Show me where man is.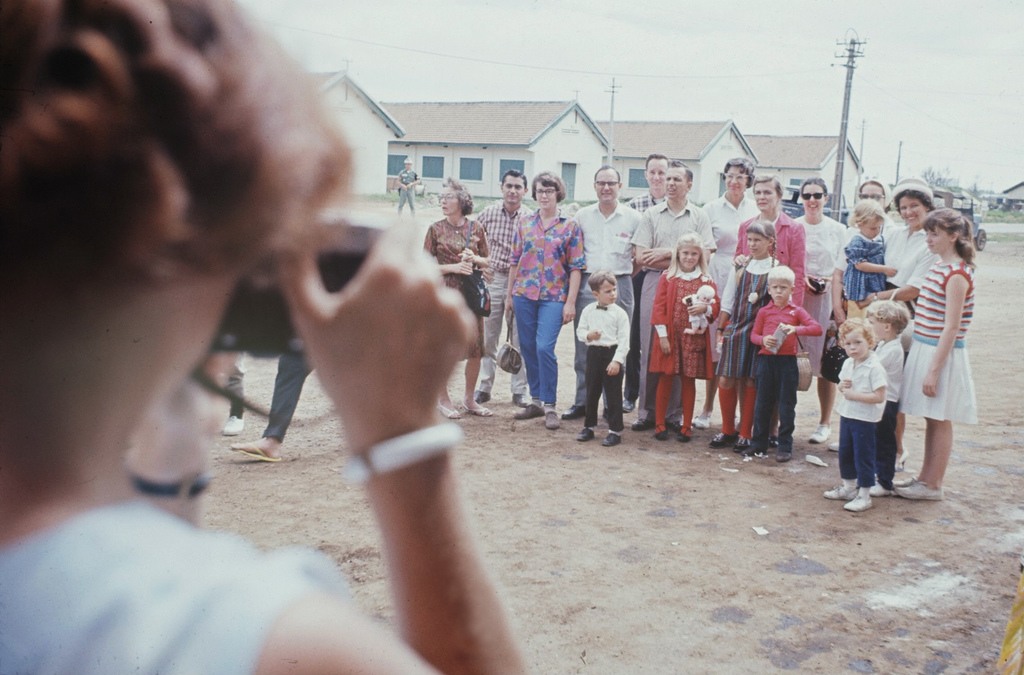
man is at [616, 151, 719, 426].
